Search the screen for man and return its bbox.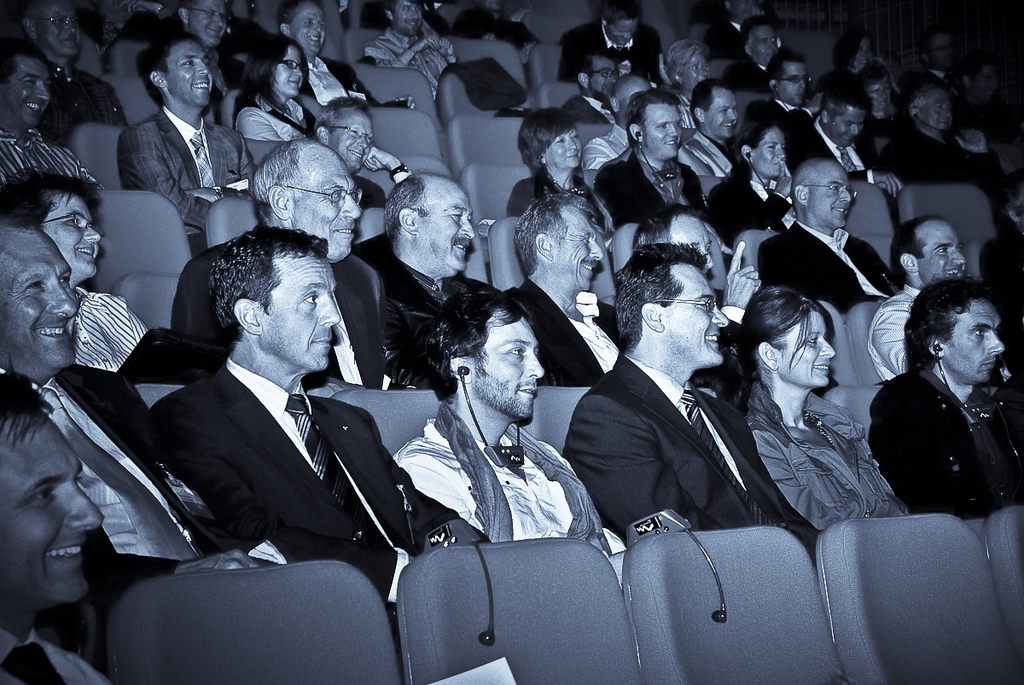
Found: {"x1": 632, "y1": 199, "x2": 765, "y2": 394}.
